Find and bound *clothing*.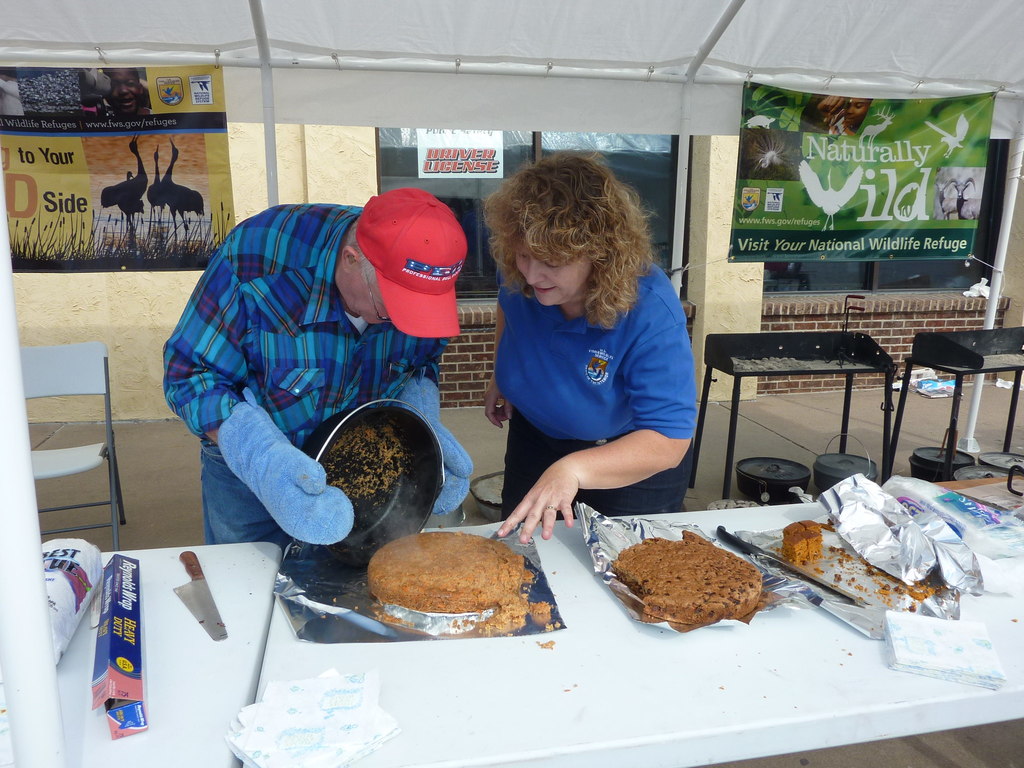
Bound: (149, 209, 473, 550).
